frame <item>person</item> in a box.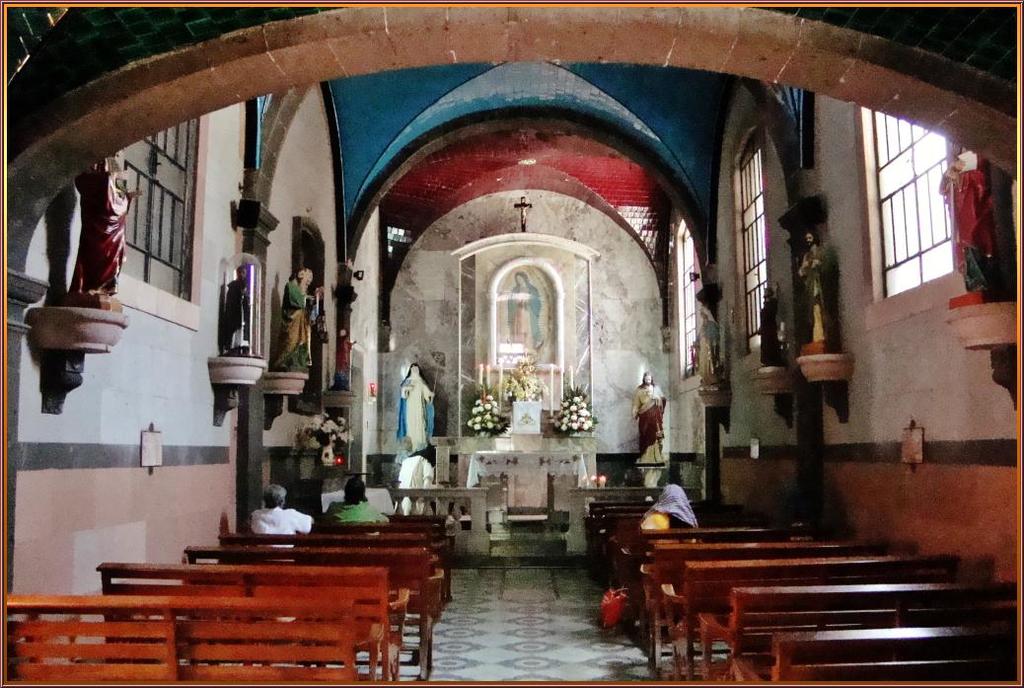
BBox(944, 150, 1001, 298).
